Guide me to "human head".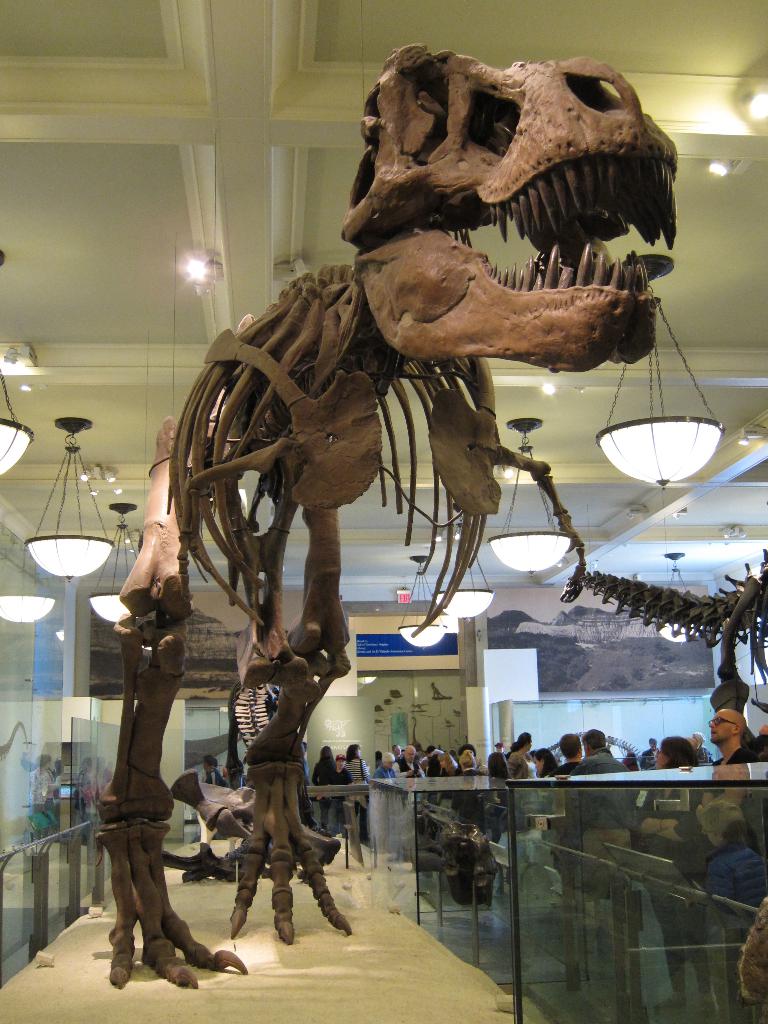
Guidance: [559, 732, 580, 762].
